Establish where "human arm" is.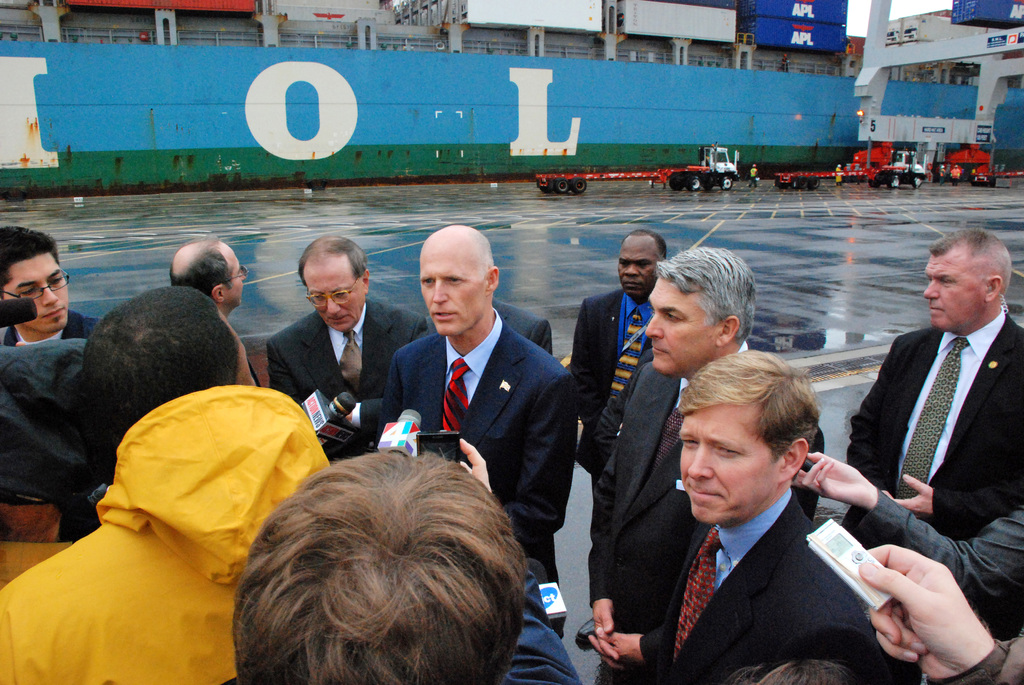
Established at detection(793, 453, 1023, 602).
